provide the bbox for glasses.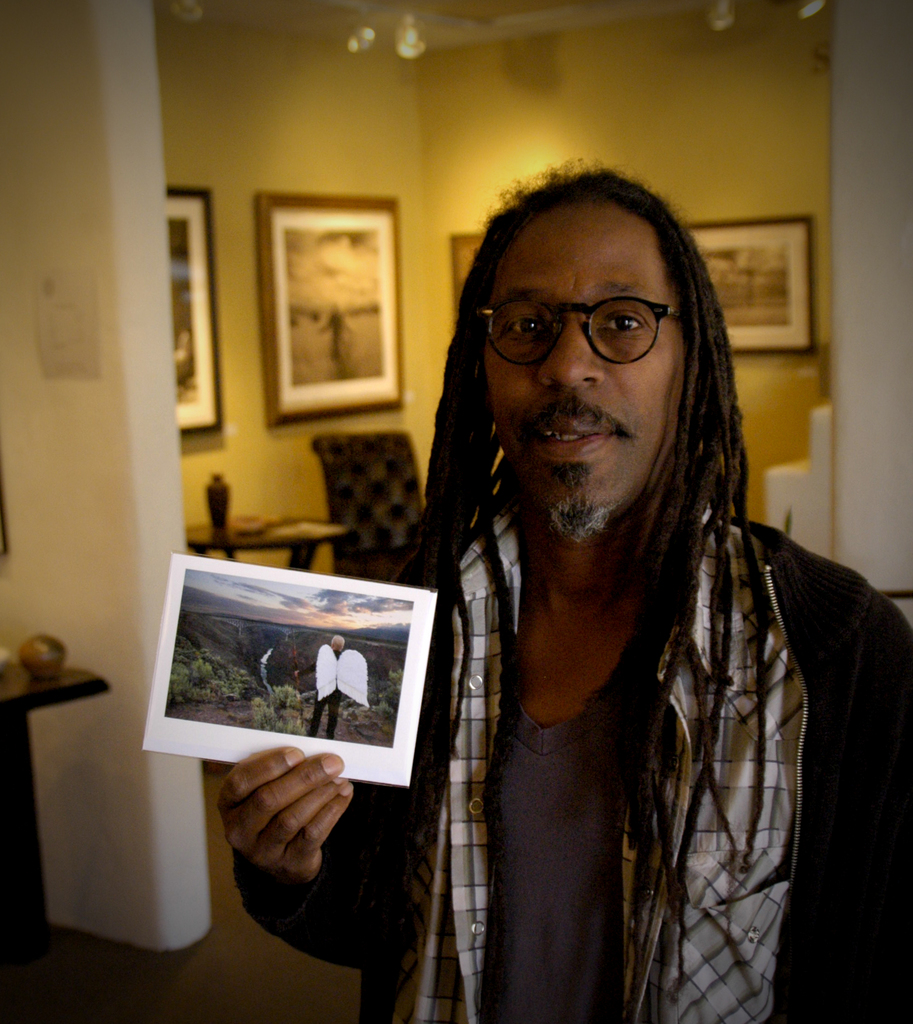
(473, 275, 718, 367).
